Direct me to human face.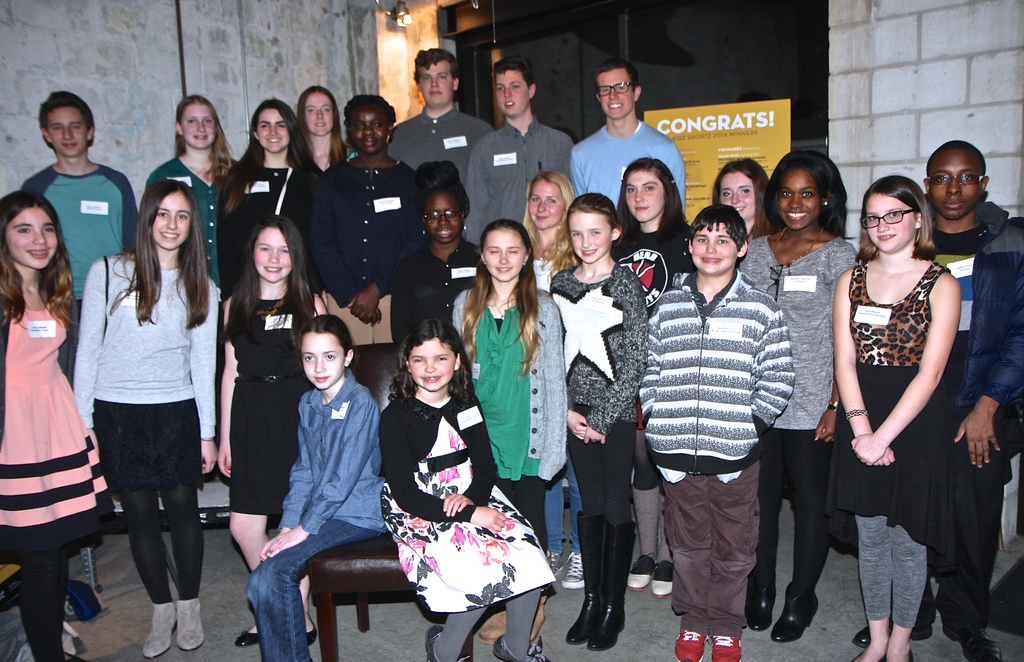
Direction: locate(695, 220, 750, 264).
